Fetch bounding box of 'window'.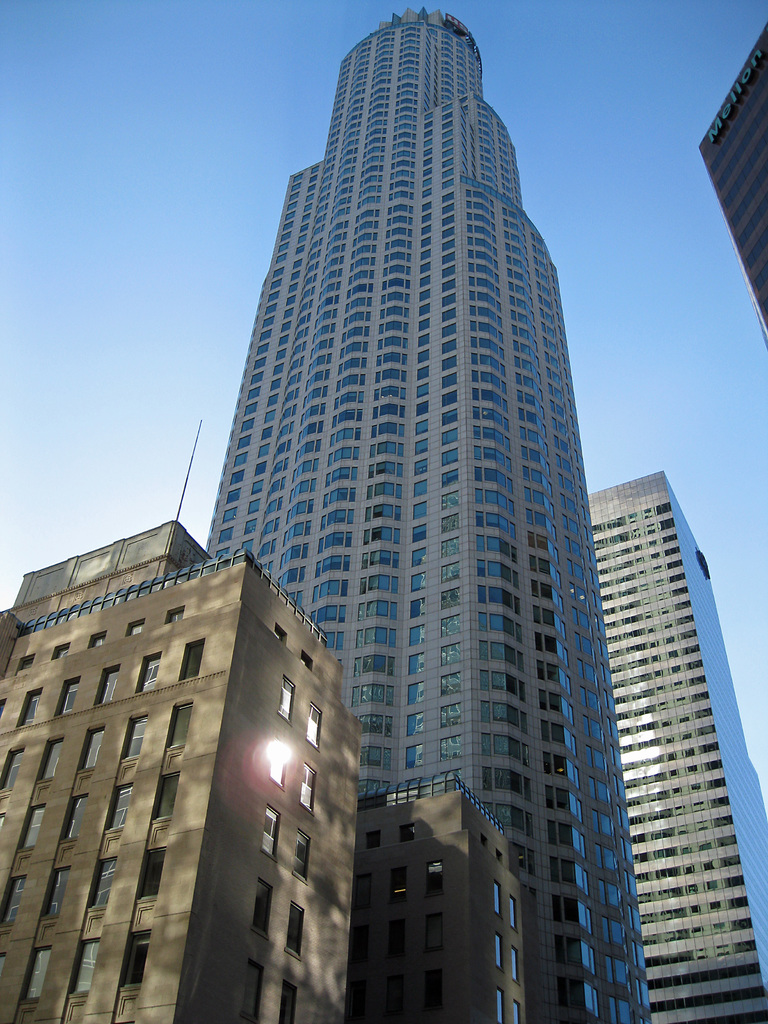
Bbox: BBox(153, 774, 181, 820).
